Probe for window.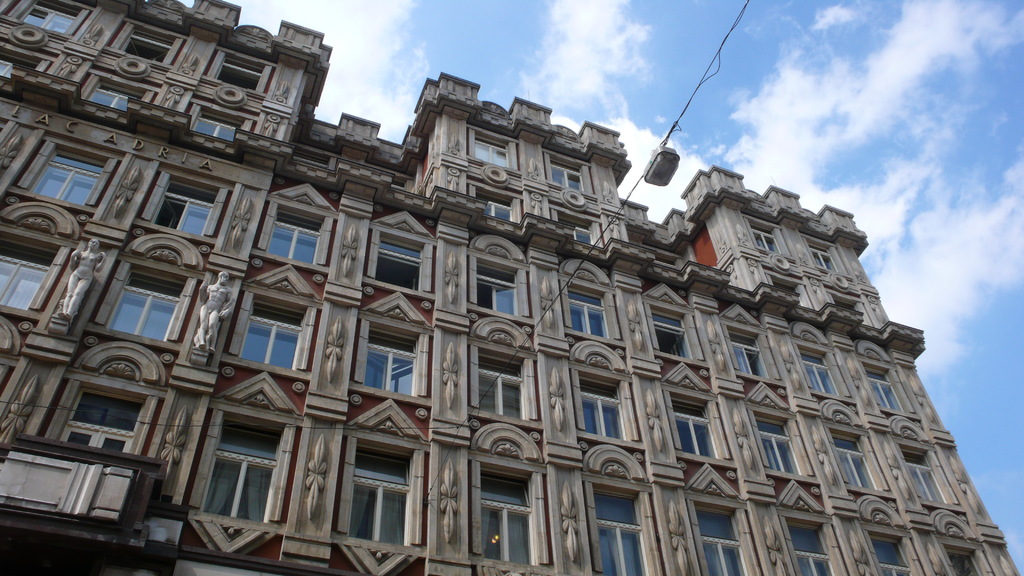
Probe result: (0, 200, 84, 321).
